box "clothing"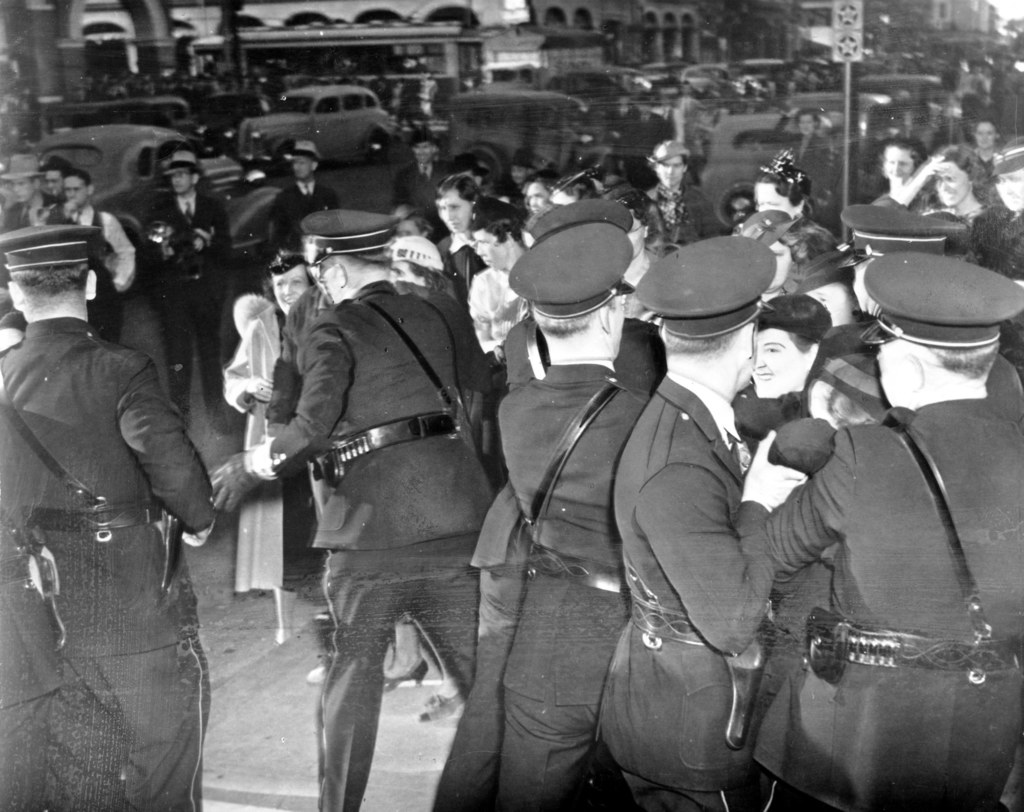
268, 278, 504, 811
